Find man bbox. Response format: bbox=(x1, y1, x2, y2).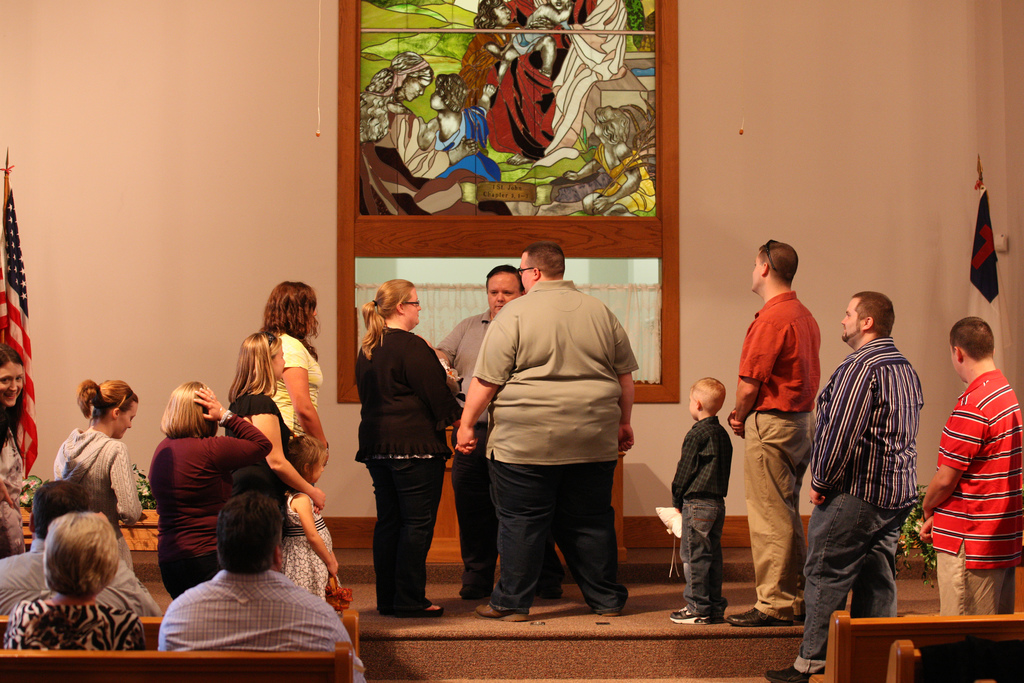
bbox=(434, 265, 525, 599).
